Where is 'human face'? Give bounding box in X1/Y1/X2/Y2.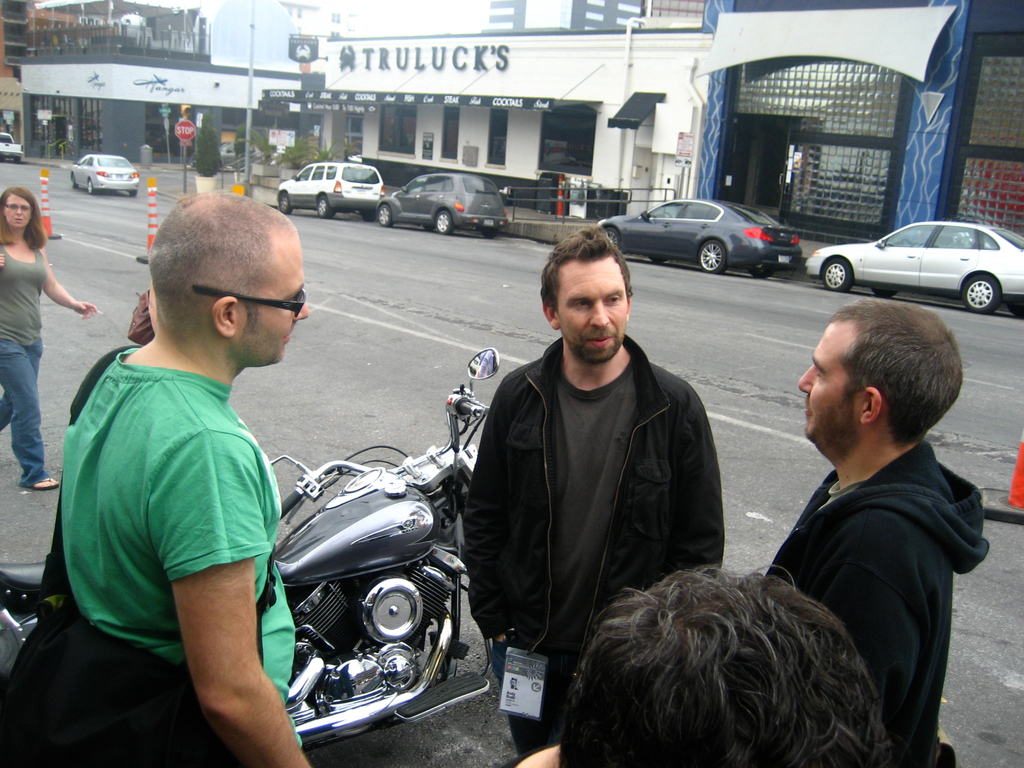
0/192/32/228.
